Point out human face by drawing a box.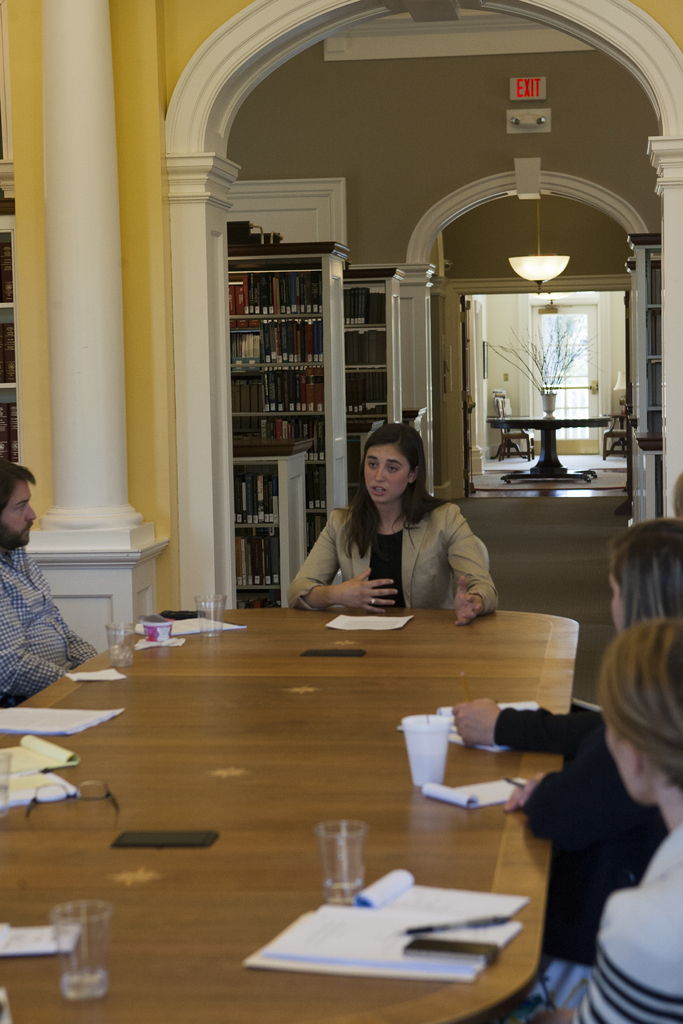
l=609, t=573, r=626, b=637.
